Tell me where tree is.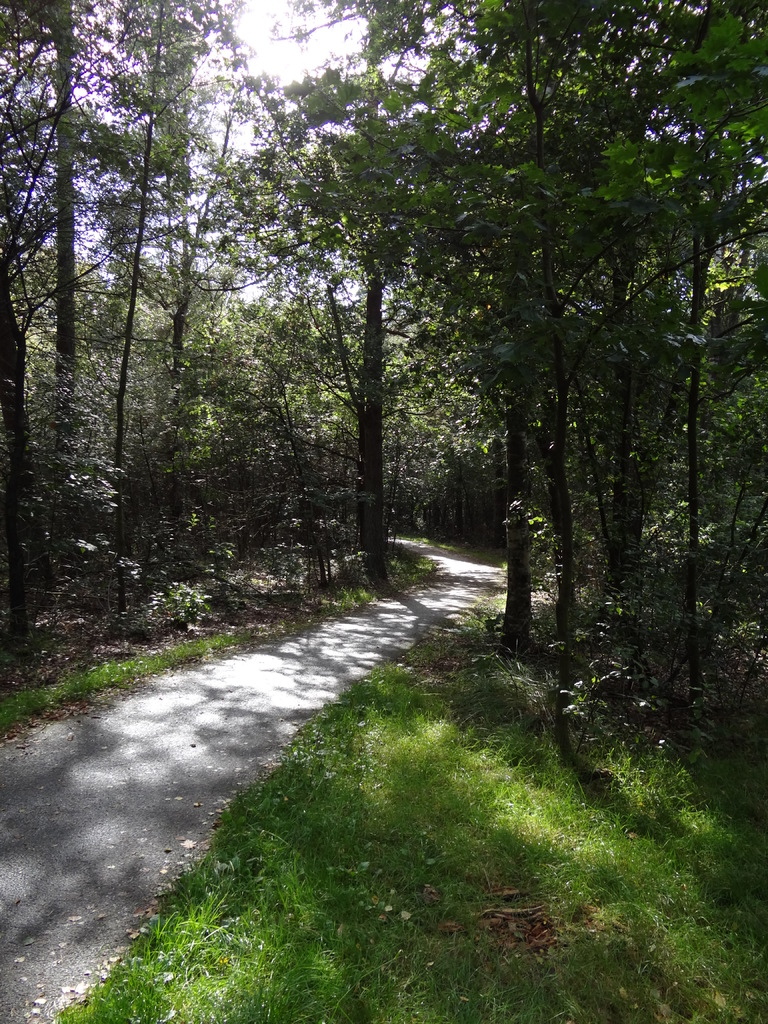
tree is at (0, 0, 193, 564).
